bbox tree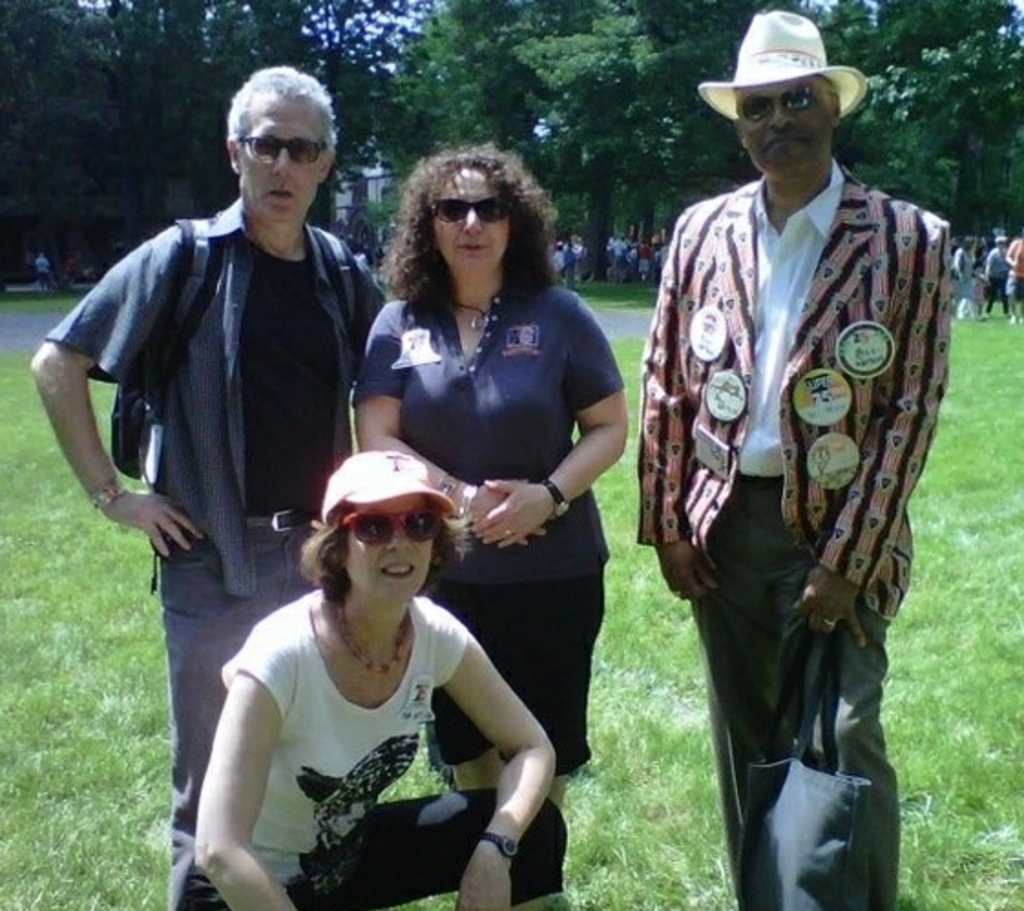
[440,0,725,267]
